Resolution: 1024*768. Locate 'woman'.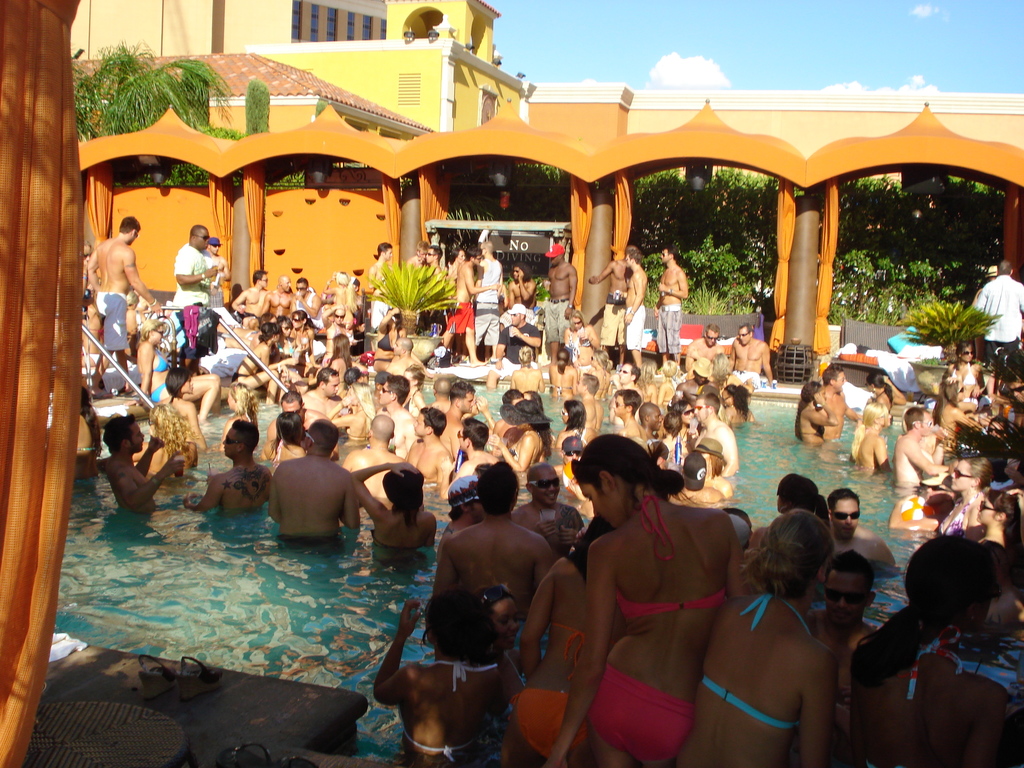
(547,343,576,404).
